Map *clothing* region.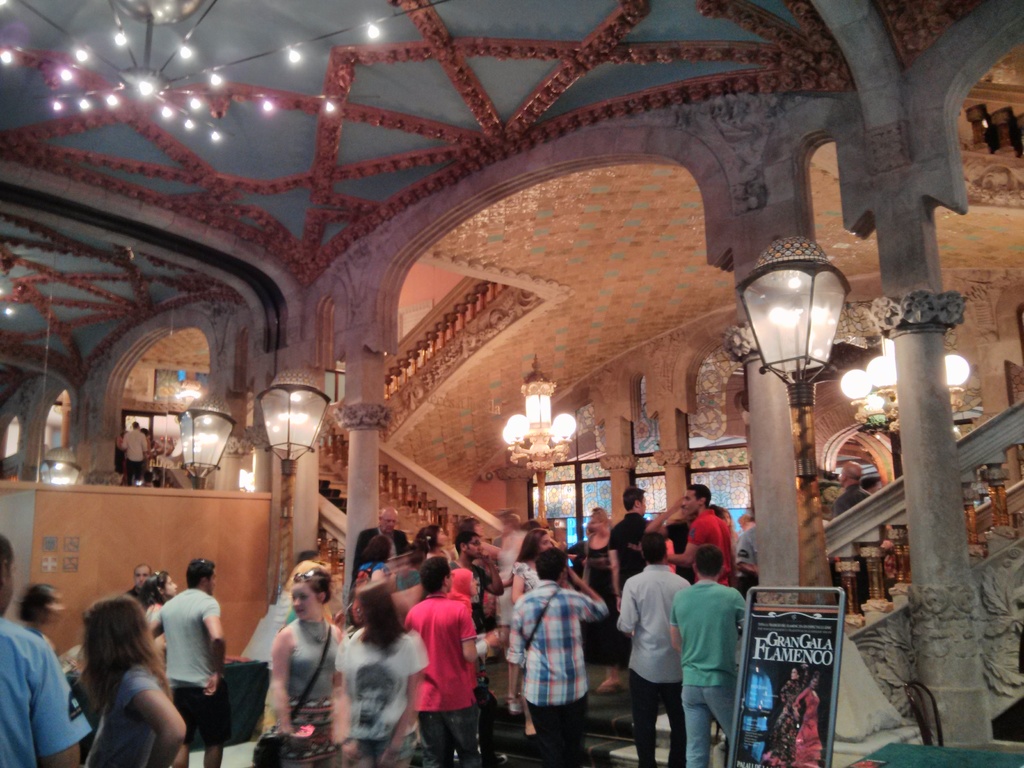
Mapped to (674,581,749,766).
